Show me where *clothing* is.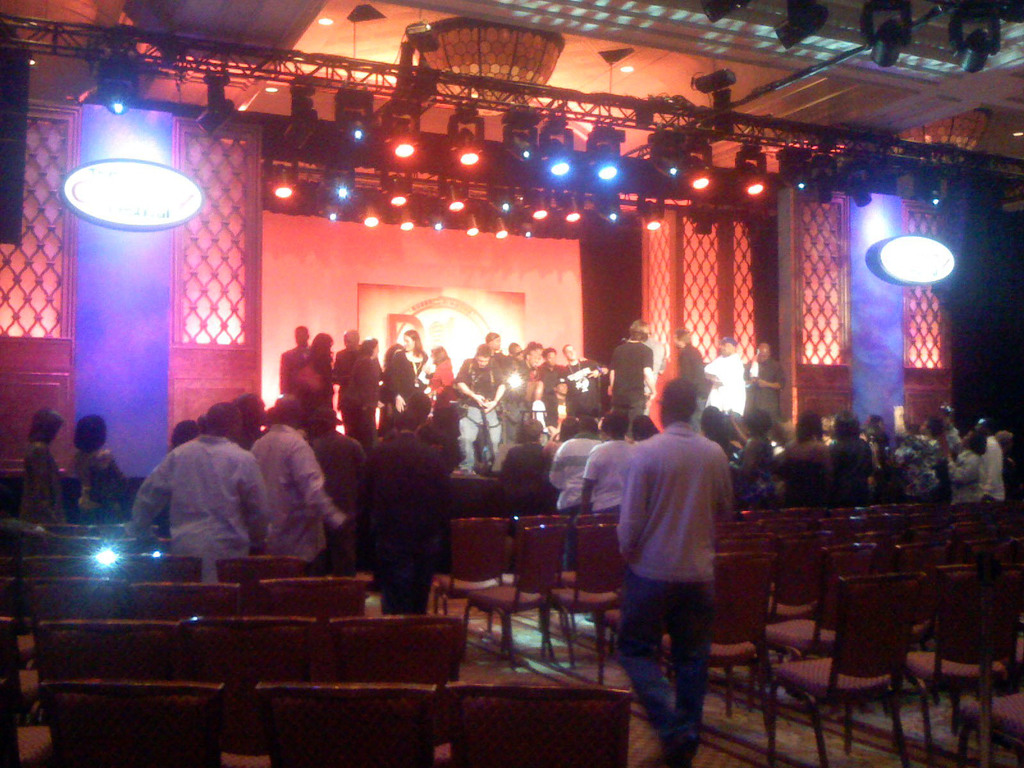
*clothing* is at bbox(593, 417, 740, 670).
